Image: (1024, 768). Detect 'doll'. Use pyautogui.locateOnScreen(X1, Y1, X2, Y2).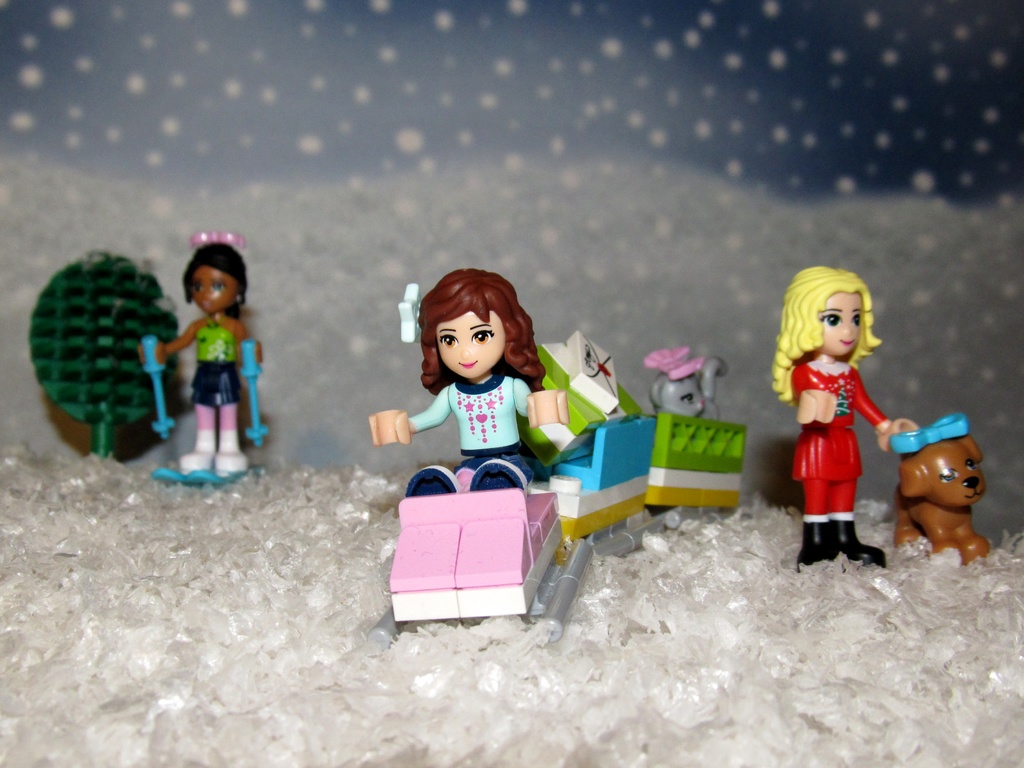
pyautogui.locateOnScreen(159, 225, 268, 471).
